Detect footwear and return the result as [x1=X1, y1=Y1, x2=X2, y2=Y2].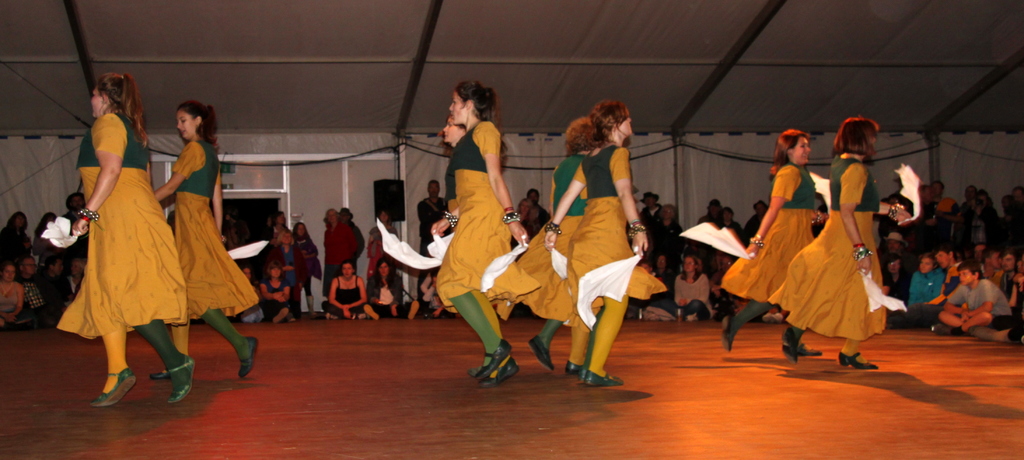
[x1=836, y1=350, x2=877, y2=368].
